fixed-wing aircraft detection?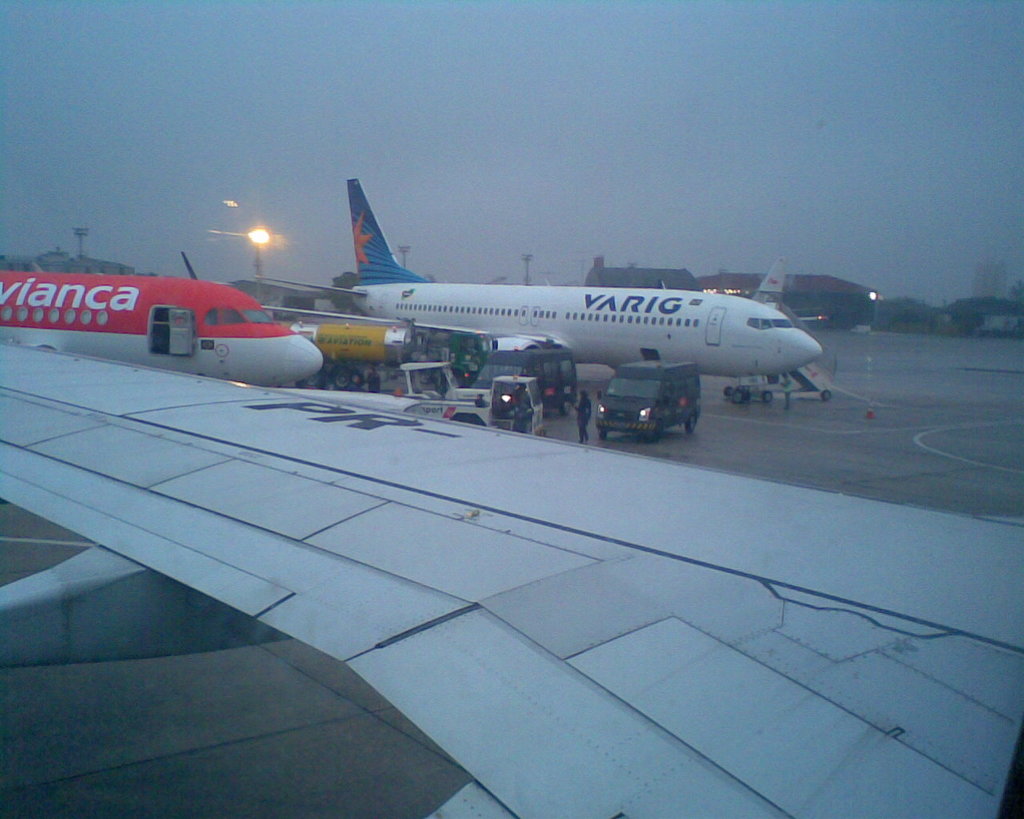
<box>238,180,819,357</box>
